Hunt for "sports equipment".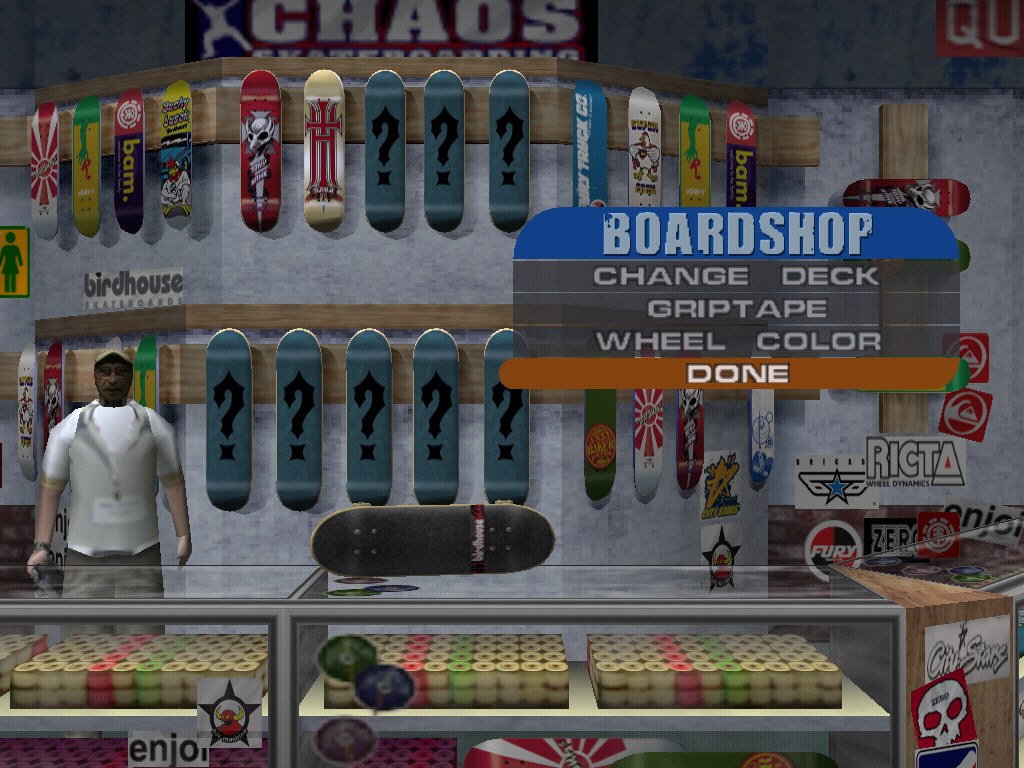
Hunted down at locate(676, 90, 711, 207).
